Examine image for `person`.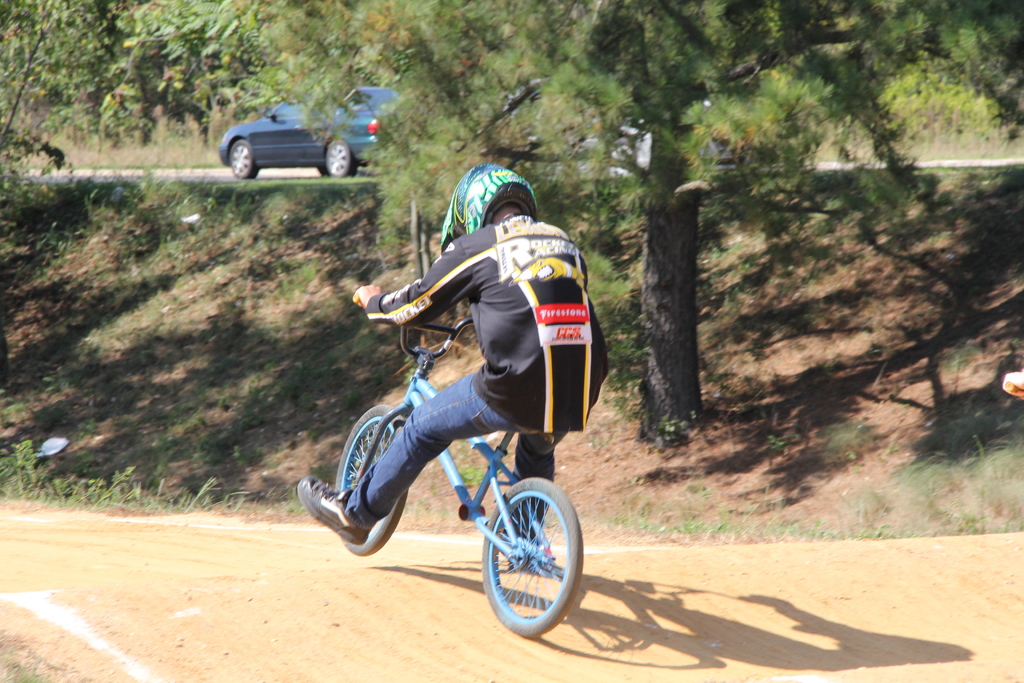
Examination result: box(297, 165, 611, 570).
